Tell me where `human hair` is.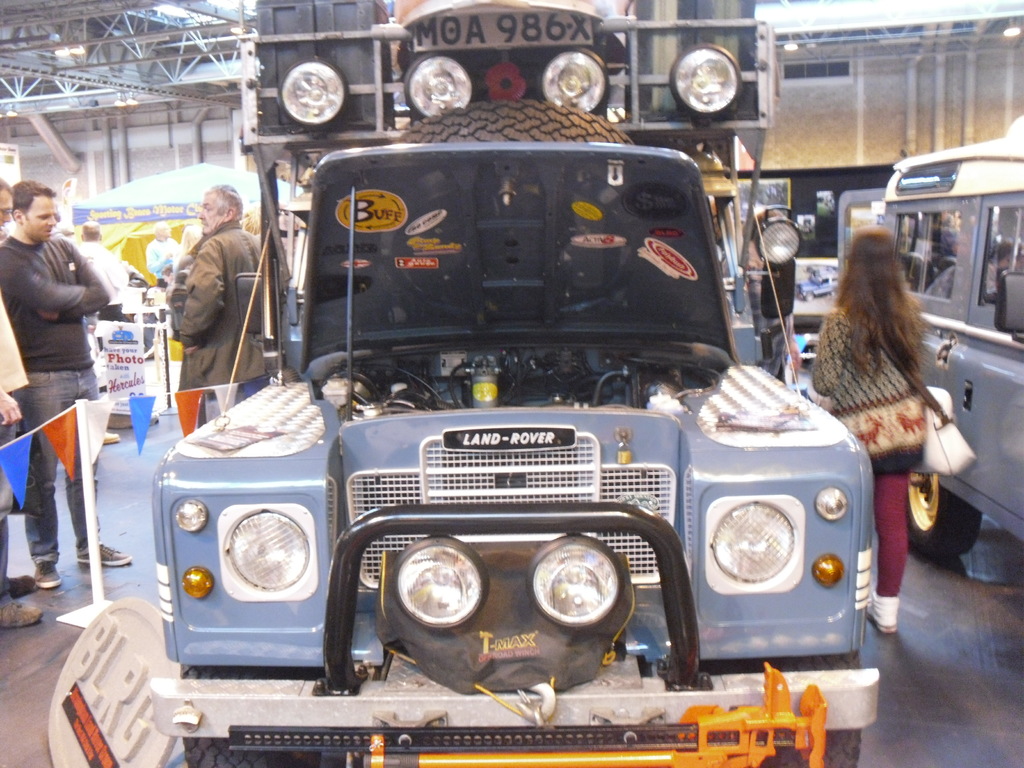
`human hair` is at l=152, t=221, r=164, b=236.
